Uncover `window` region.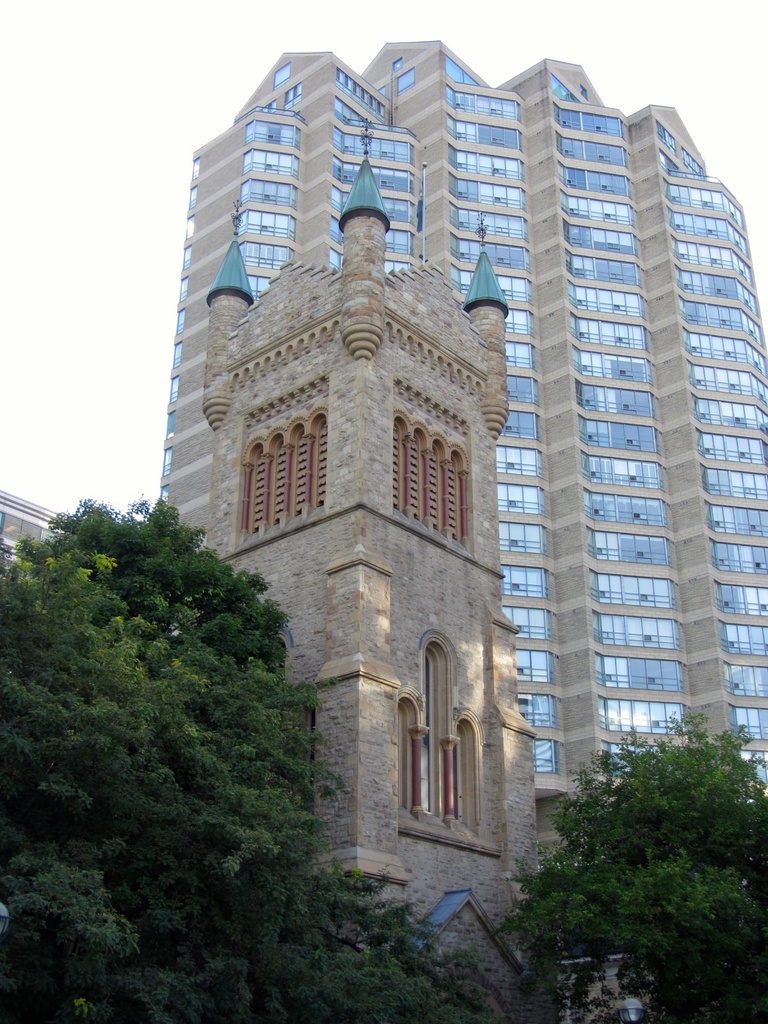
Uncovered: x1=231, y1=371, x2=325, y2=552.
